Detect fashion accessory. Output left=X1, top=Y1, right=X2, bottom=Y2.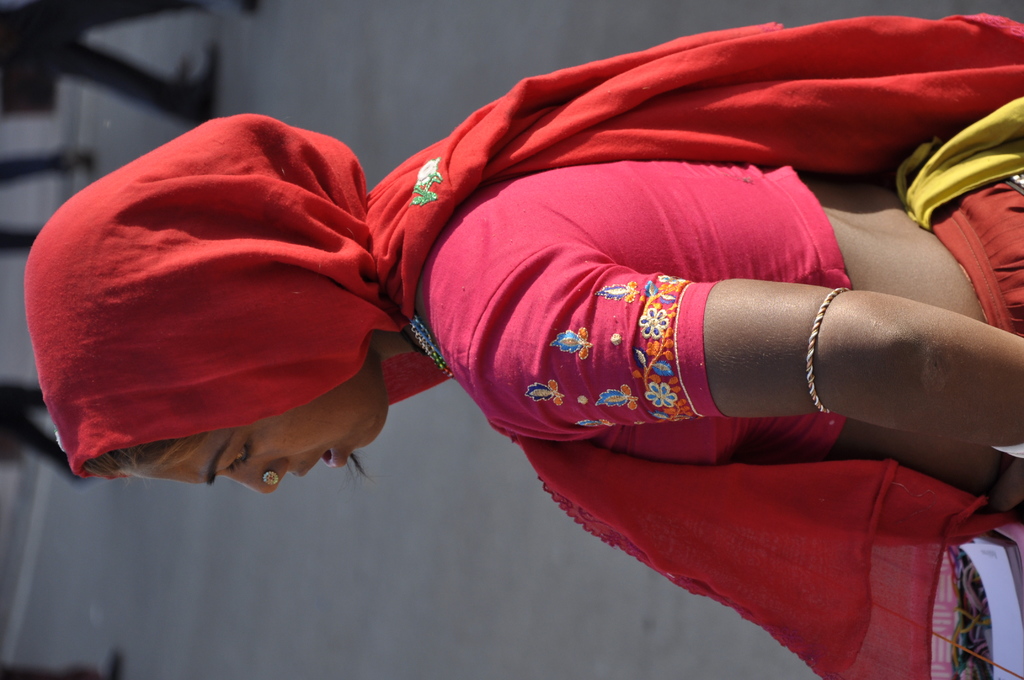
left=406, top=312, right=455, bottom=383.
